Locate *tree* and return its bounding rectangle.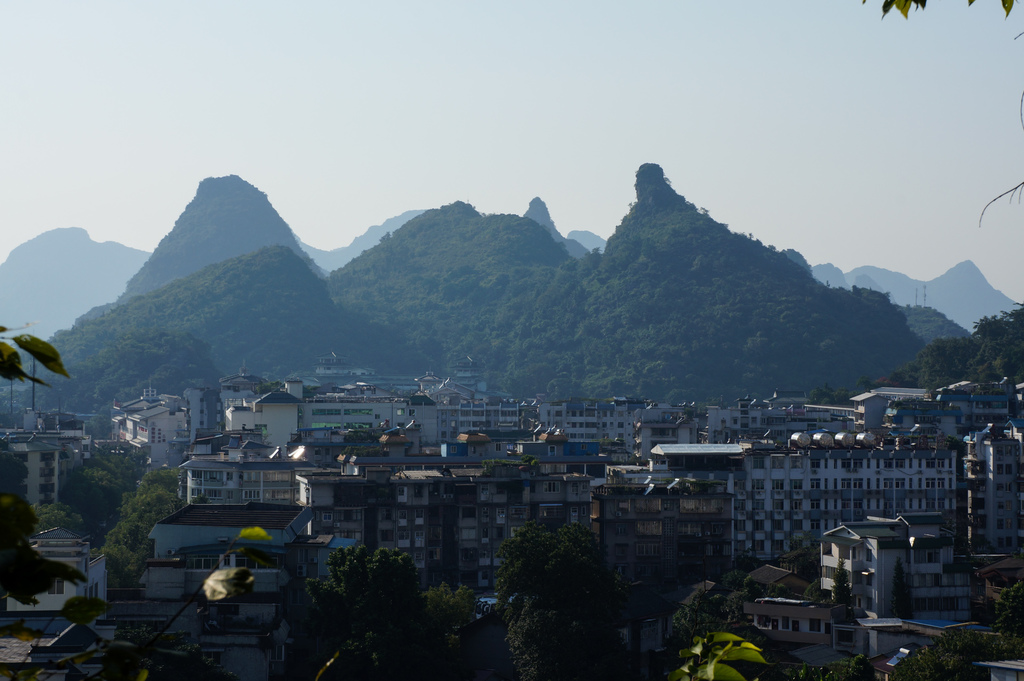
left=673, top=593, right=871, bottom=680.
